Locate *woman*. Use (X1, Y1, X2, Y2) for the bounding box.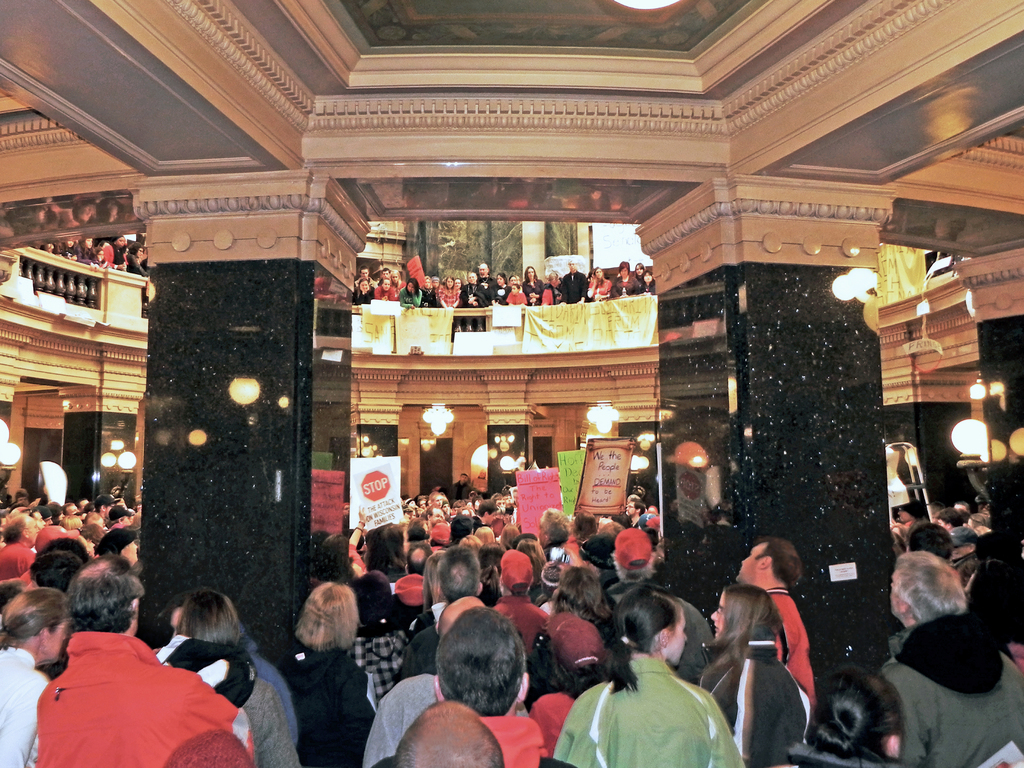
(426, 491, 450, 520).
